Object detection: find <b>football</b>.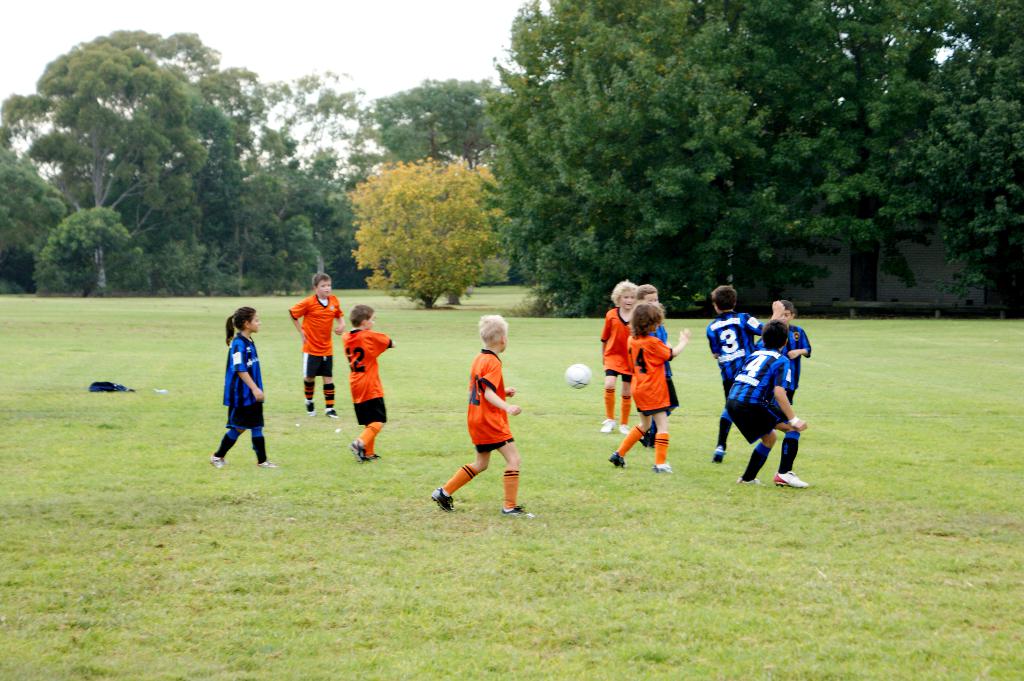
bbox=(565, 363, 593, 390).
